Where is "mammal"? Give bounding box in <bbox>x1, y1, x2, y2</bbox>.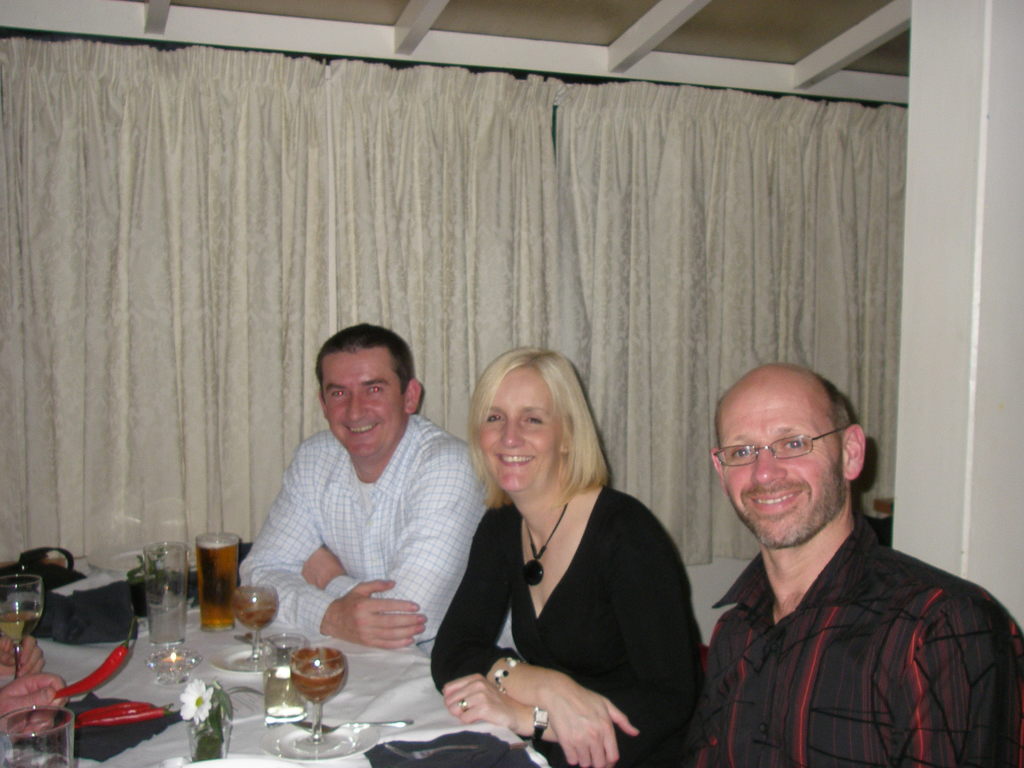
<bbox>413, 337, 689, 767</bbox>.
